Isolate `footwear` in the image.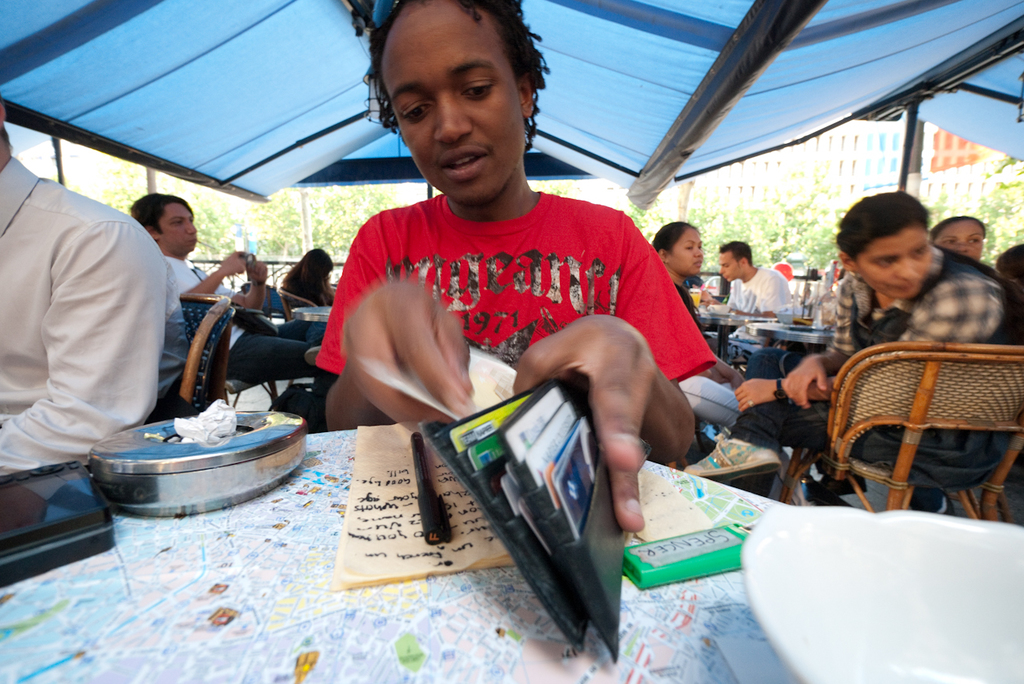
Isolated region: 300, 343, 320, 371.
